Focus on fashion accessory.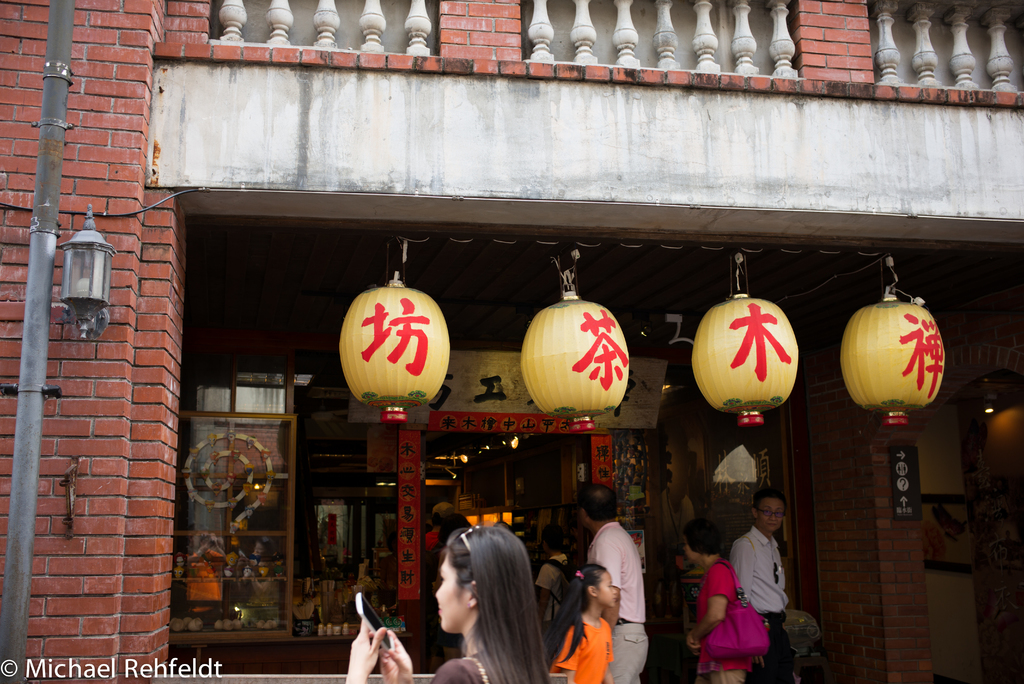
Focused at [x1=771, y1=562, x2=781, y2=584].
